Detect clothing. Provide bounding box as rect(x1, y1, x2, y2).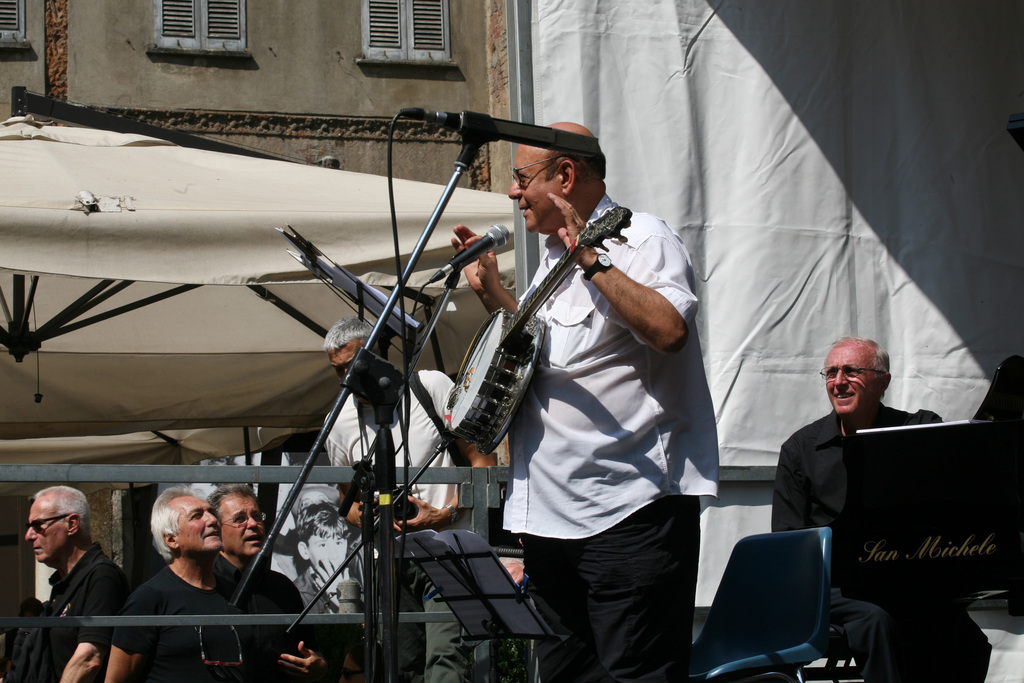
rect(24, 541, 122, 682).
